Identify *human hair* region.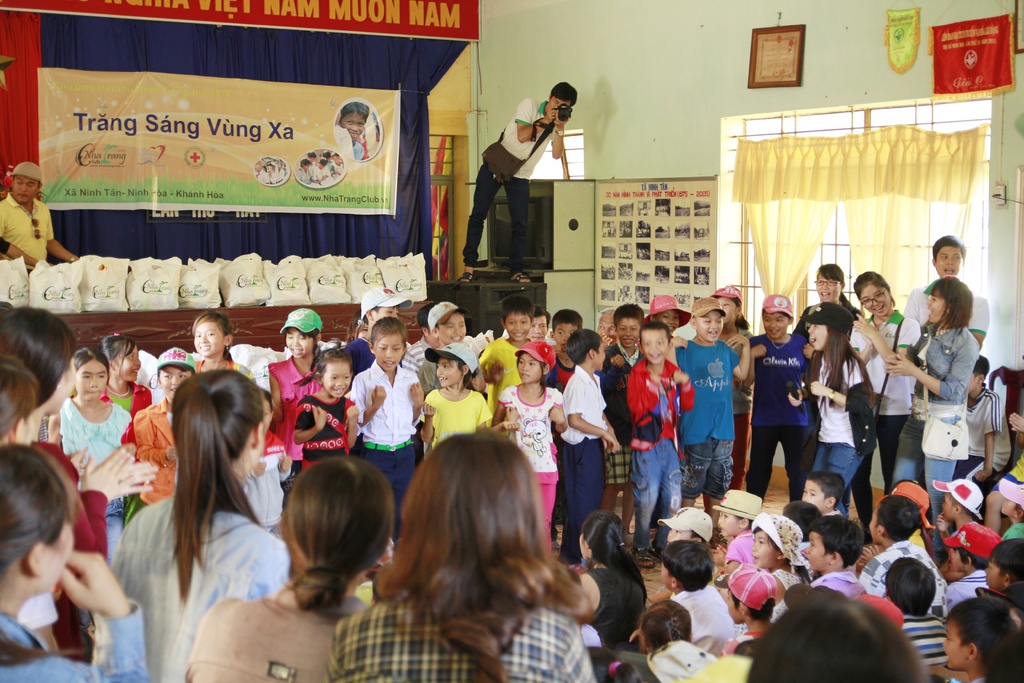
Region: rect(191, 309, 230, 367).
